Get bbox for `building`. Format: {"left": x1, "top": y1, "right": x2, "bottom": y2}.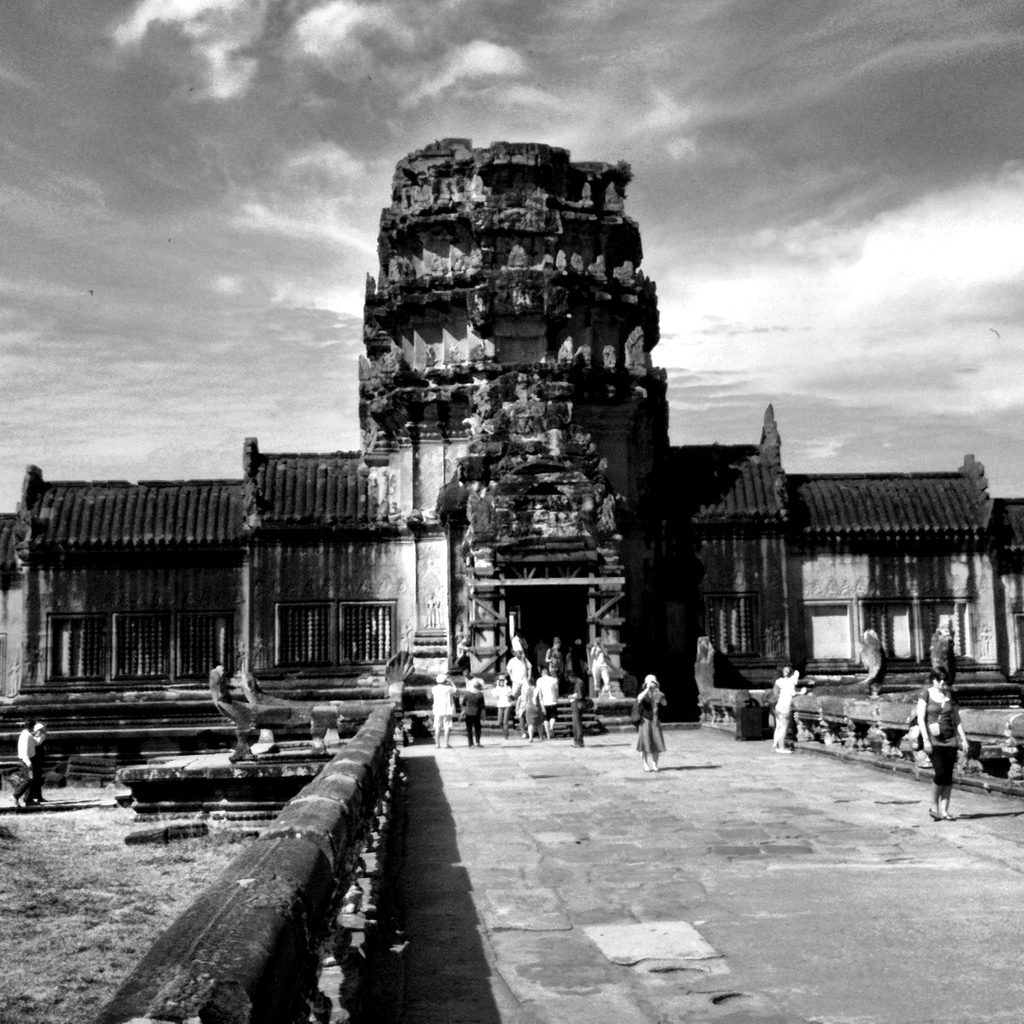
{"left": 0, "top": 127, "right": 1023, "bottom": 695}.
